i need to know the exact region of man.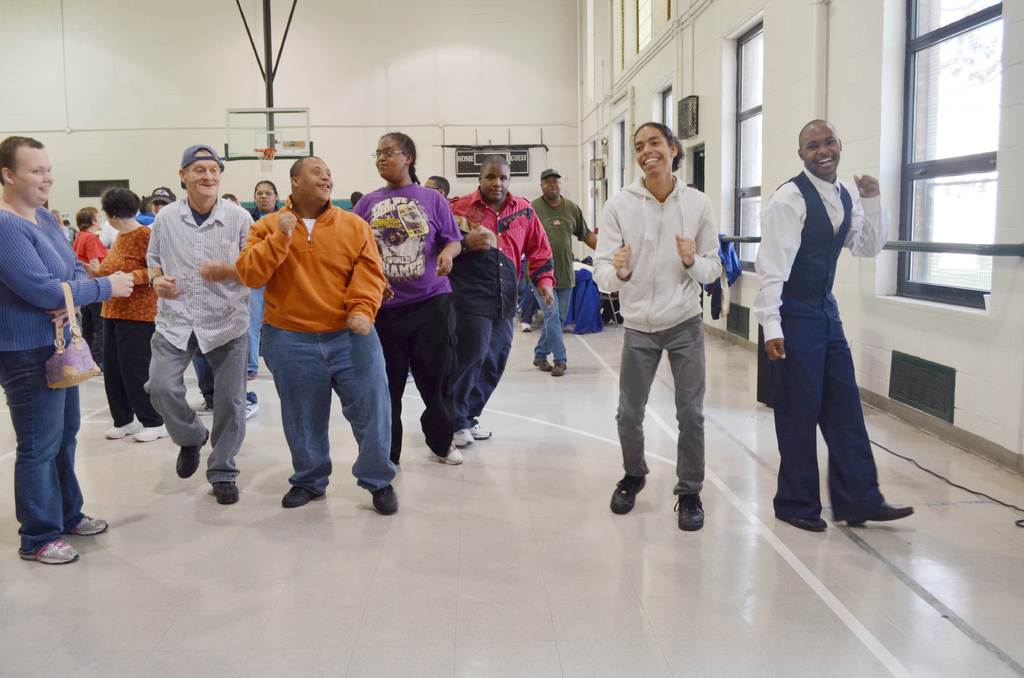
Region: left=231, top=150, right=390, bottom=528.
